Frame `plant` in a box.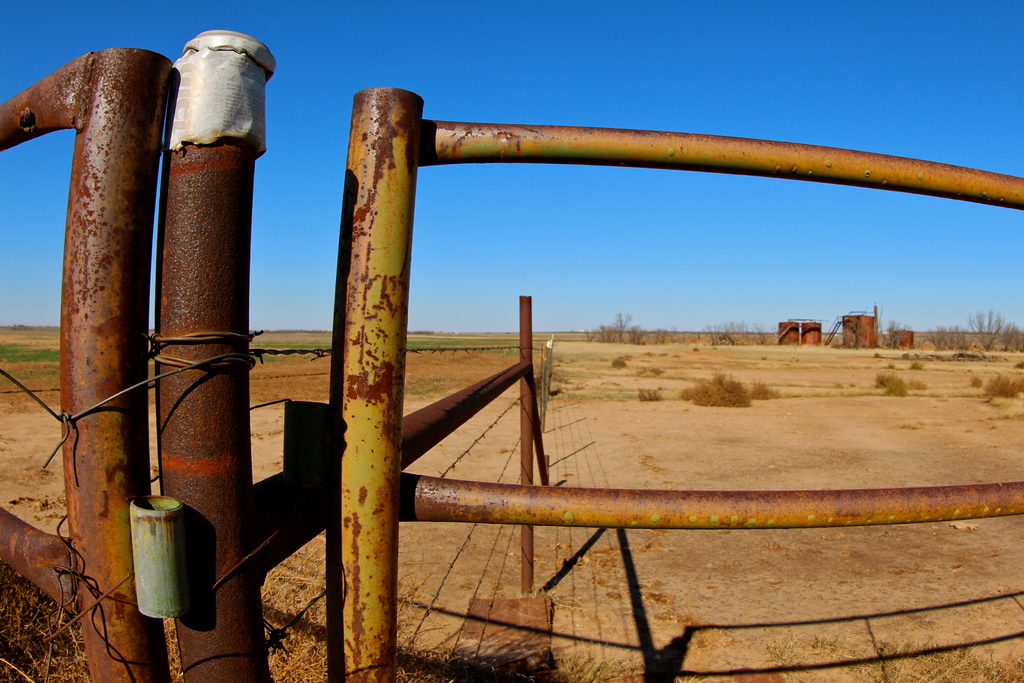
box=[902, 346, 908, 357].
